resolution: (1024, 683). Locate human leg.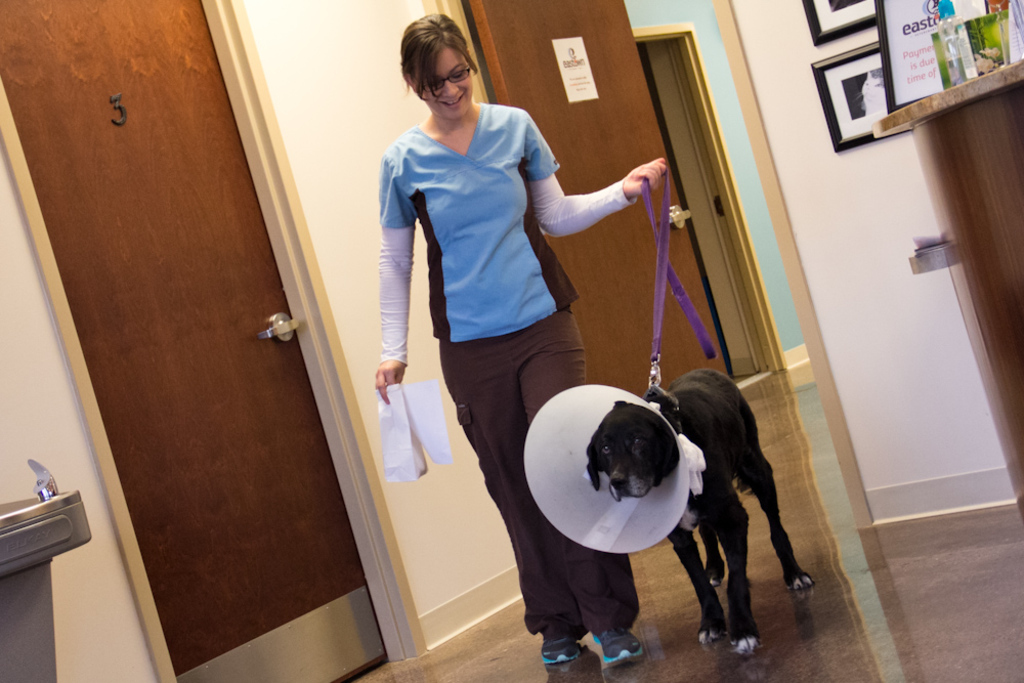
rect(515, 309, 643, 666).
